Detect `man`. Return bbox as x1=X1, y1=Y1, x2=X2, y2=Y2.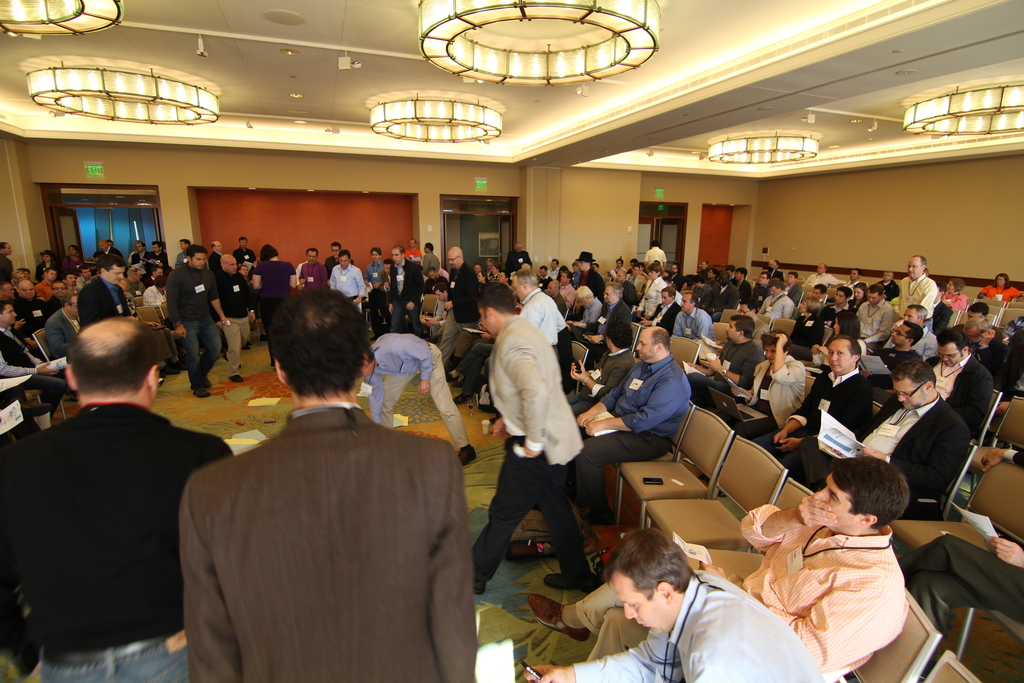
x1=0, y1=315, x2=252, y2=682.
